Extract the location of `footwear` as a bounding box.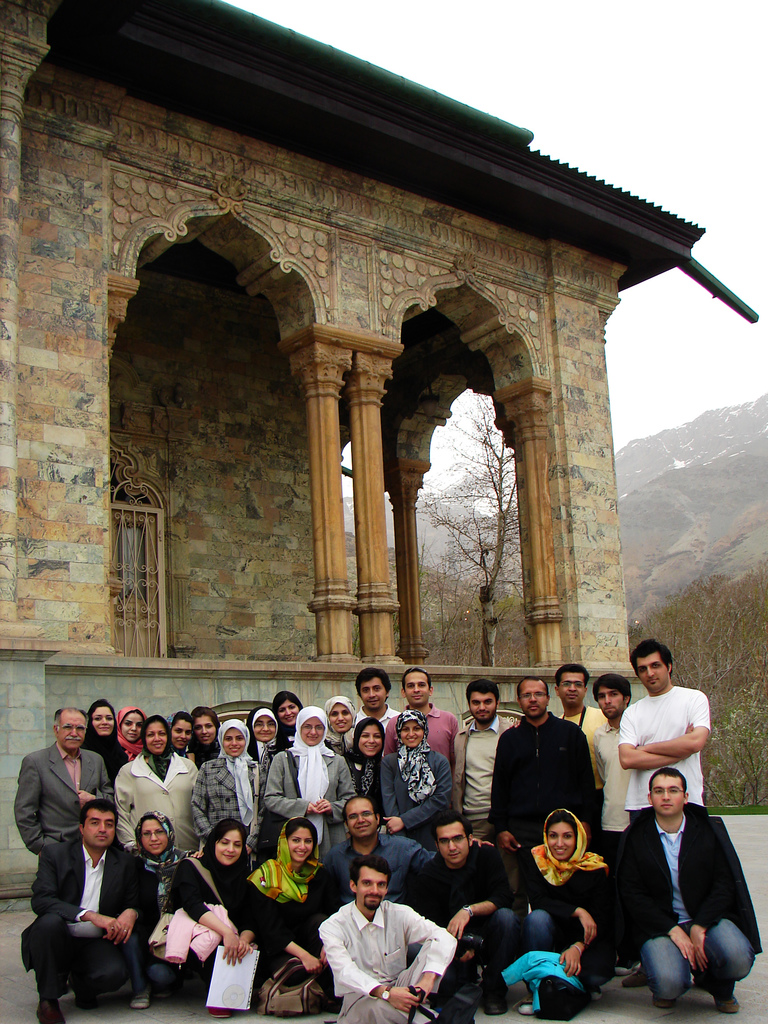
box=[712, 995, 740, 1014].
